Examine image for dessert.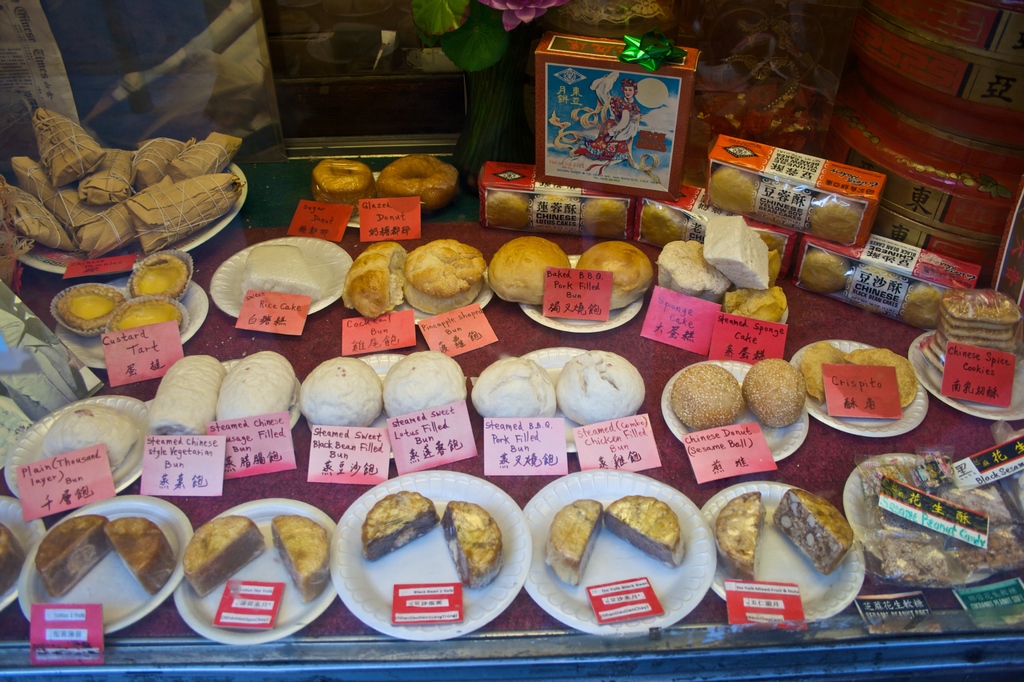
Examination result: 335:245:422:312.
